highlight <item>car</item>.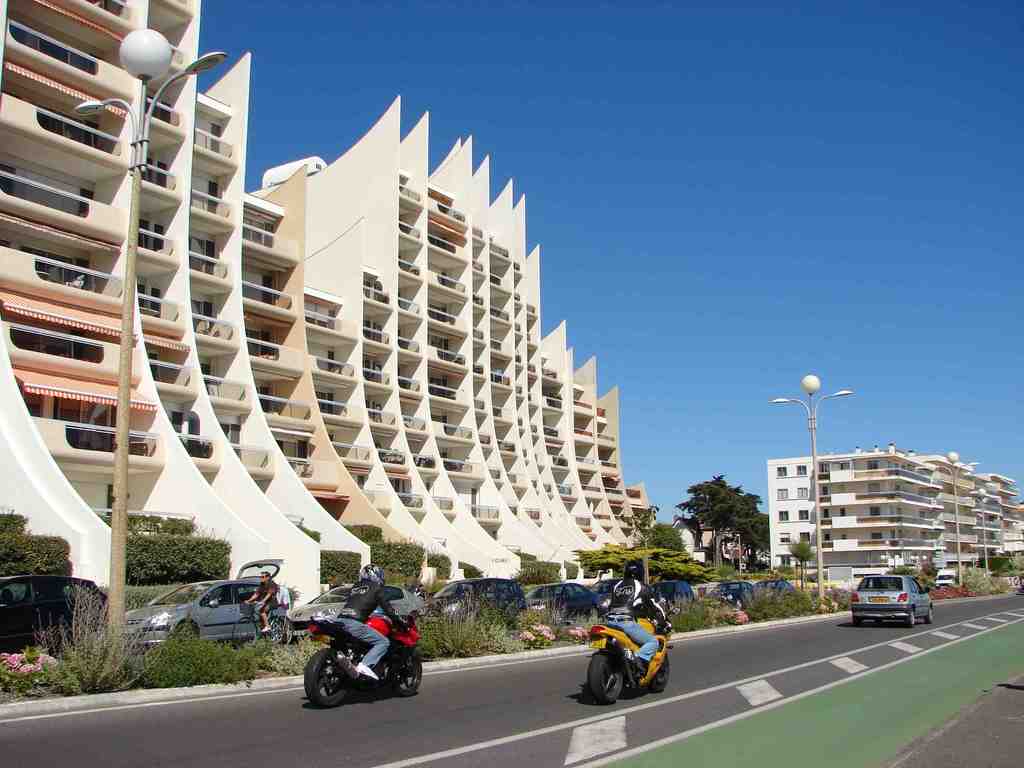
Highlighted region: locate(422, 576, 529, 626).
